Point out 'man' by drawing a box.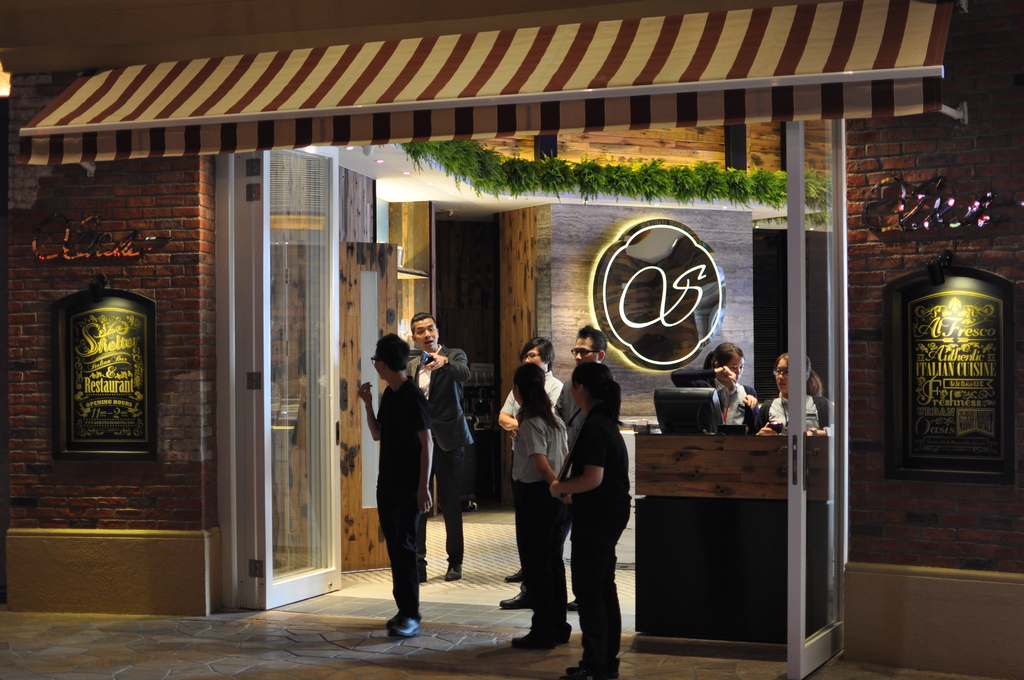
[left=499, top=323, right=621, bottom=611].
